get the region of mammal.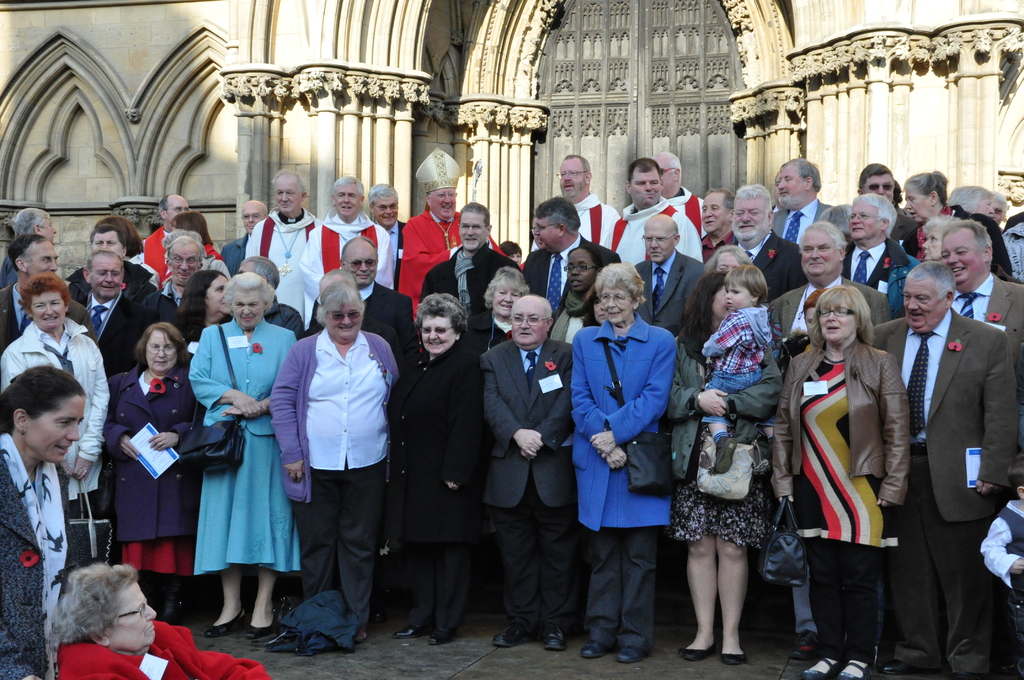
select_region(700, 268, 783, 499).
